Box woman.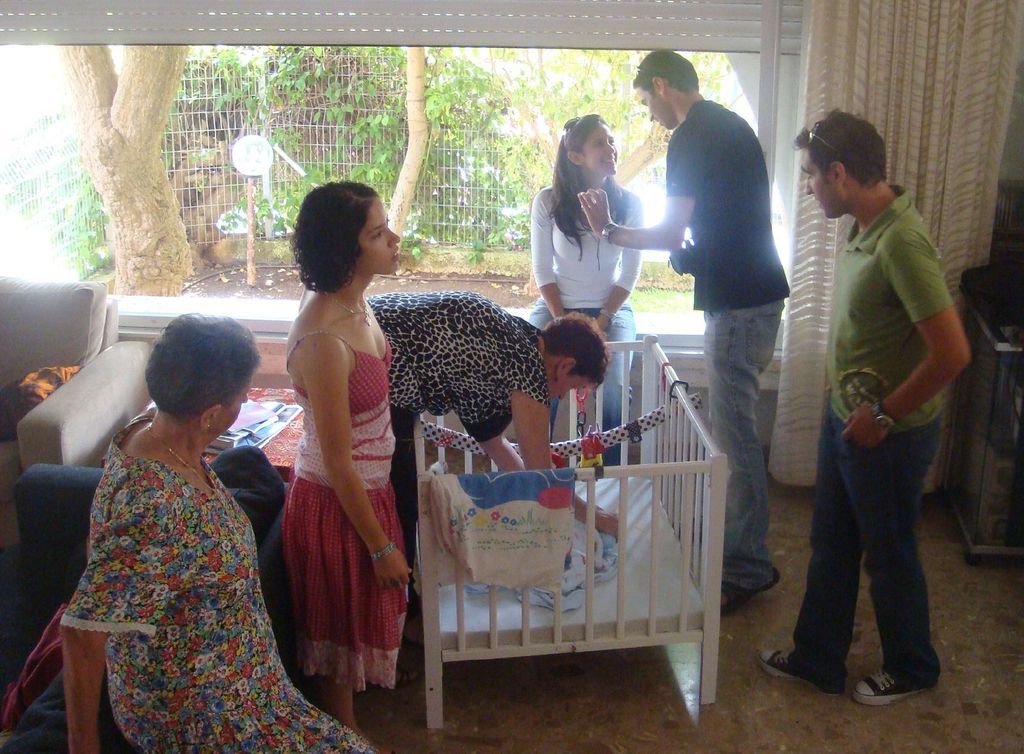
[364, 293, 630, 568].
